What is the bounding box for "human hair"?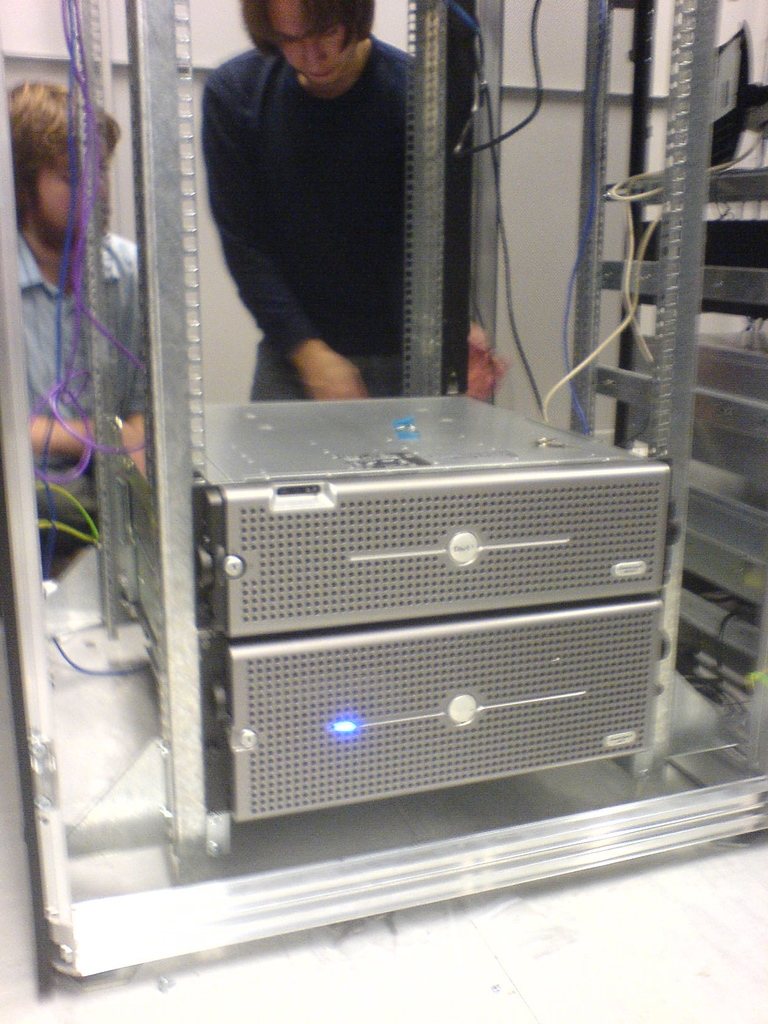
[231,0,382,55].
